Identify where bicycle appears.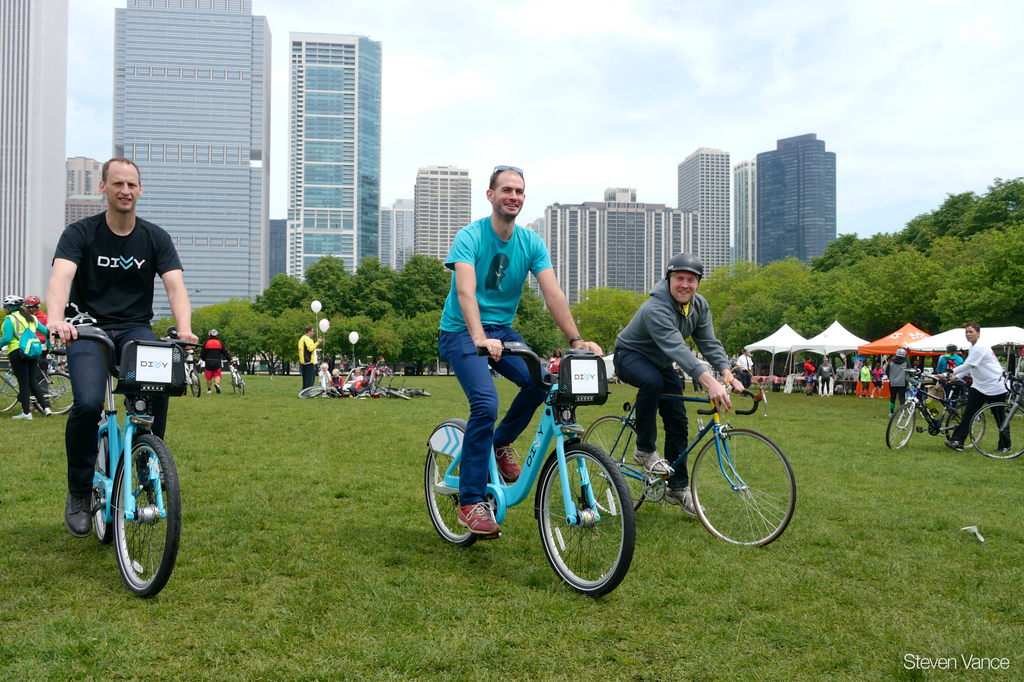
Appears at box=[387, 377, 410, 401].
